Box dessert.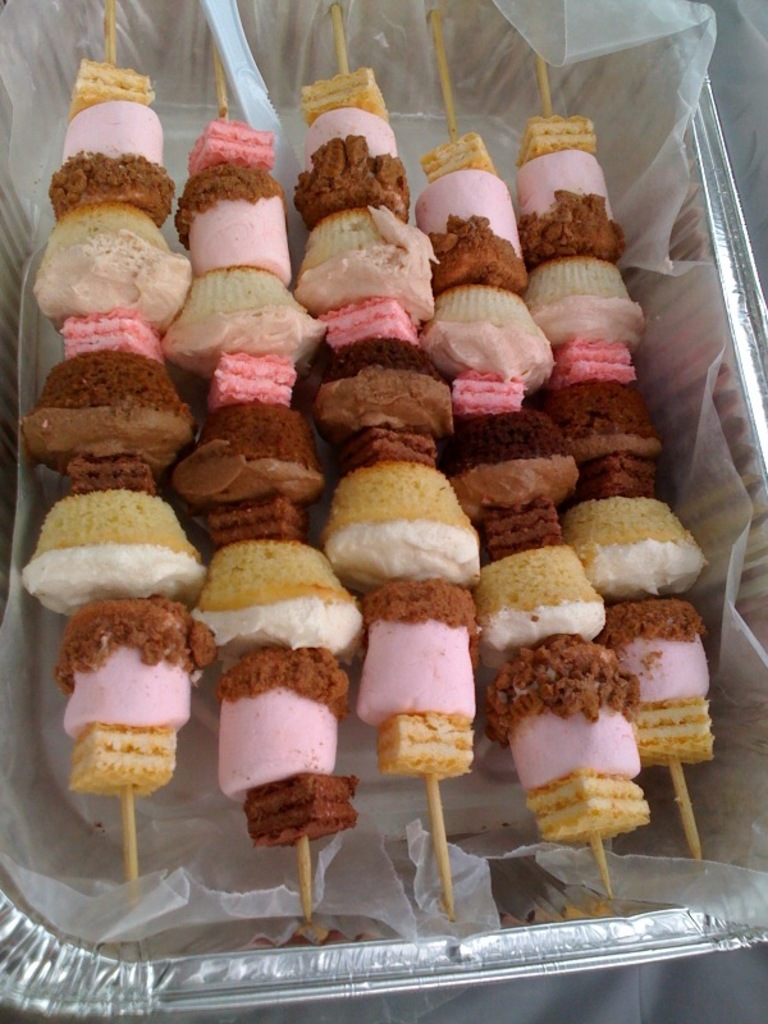
bbox=(337, 298, 410, 337).
